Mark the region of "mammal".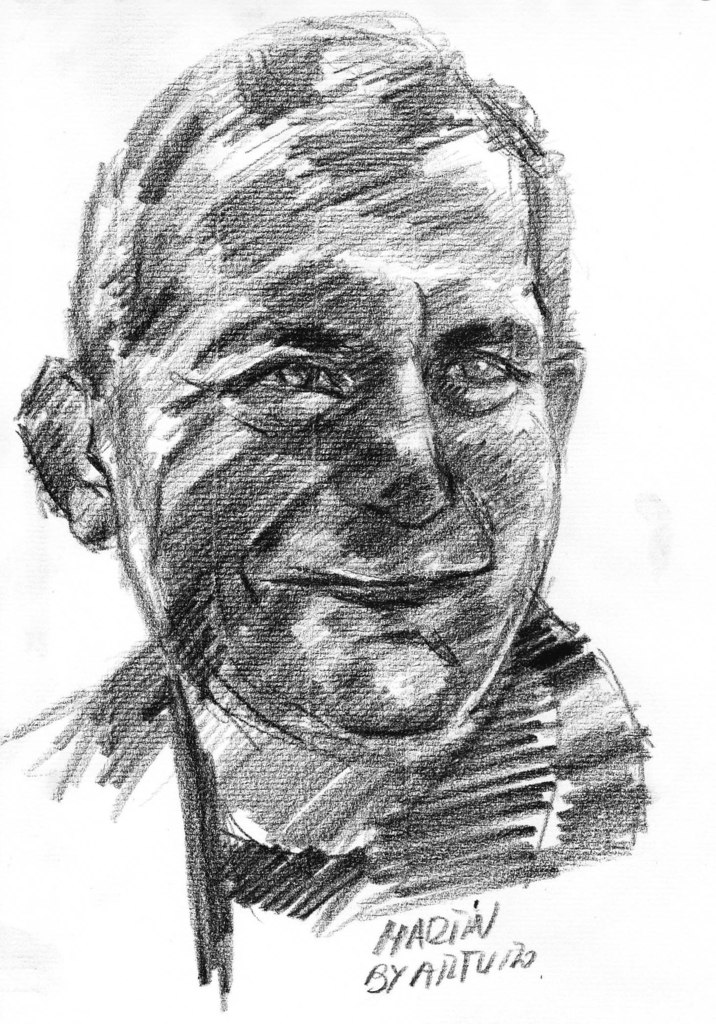
Region: bbox=[0, 6, 653, 1003].
